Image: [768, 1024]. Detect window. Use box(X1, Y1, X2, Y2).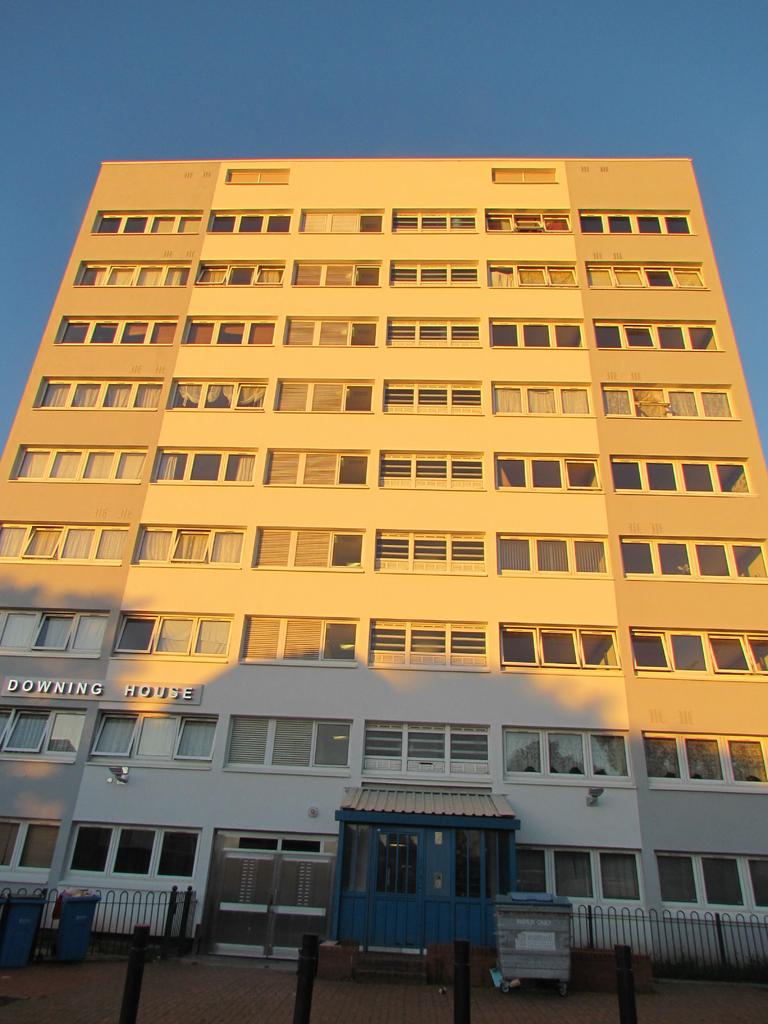
box(65, 522, 96, 556).
